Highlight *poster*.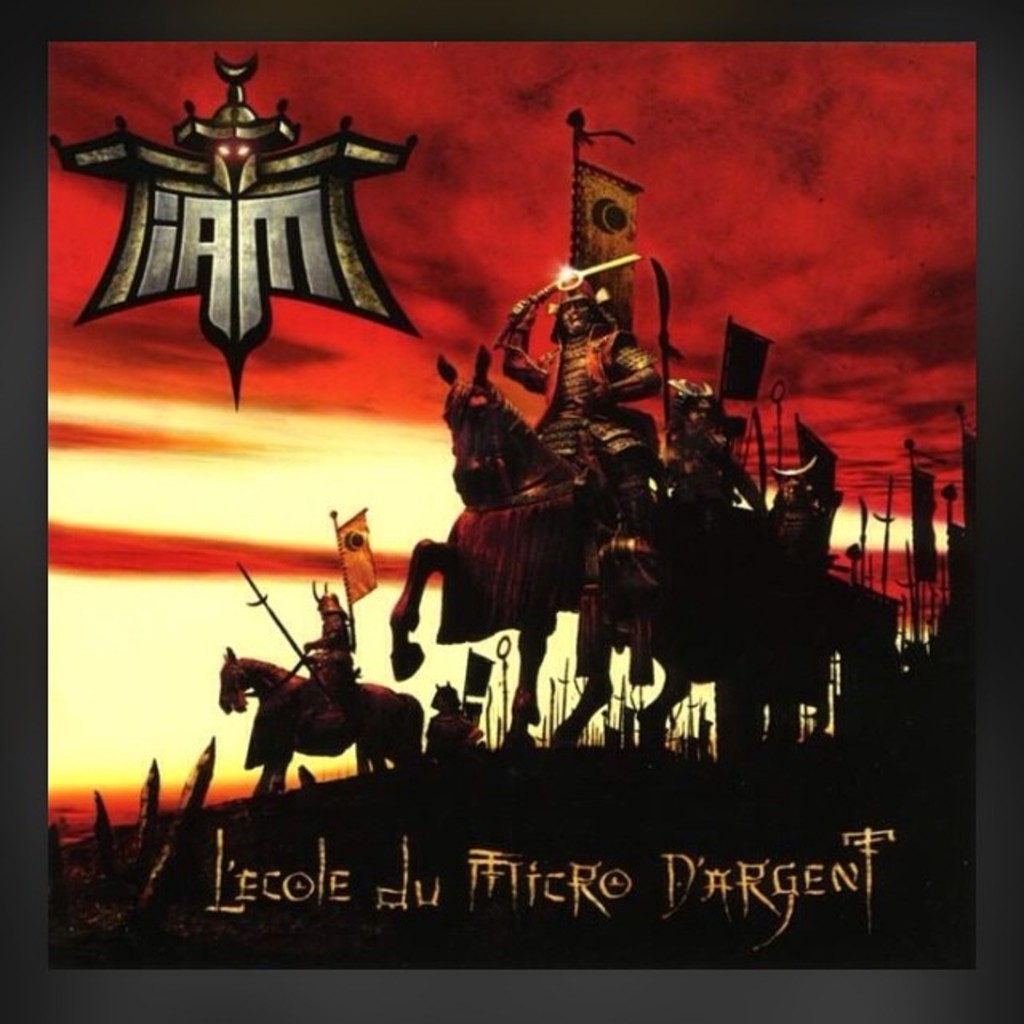
Highlighted region: crop(48, 42, 971, 971).
